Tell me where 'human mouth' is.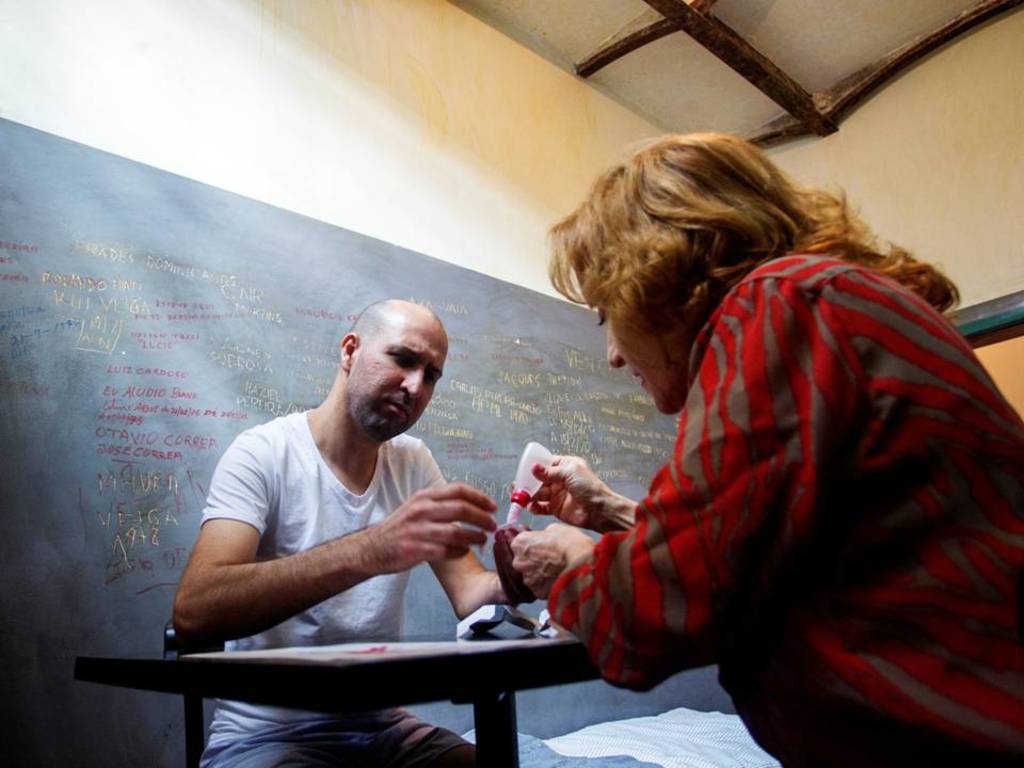
'human mouth' is at pyautogui.locateOnScreen(635, 373, 645, 389).
